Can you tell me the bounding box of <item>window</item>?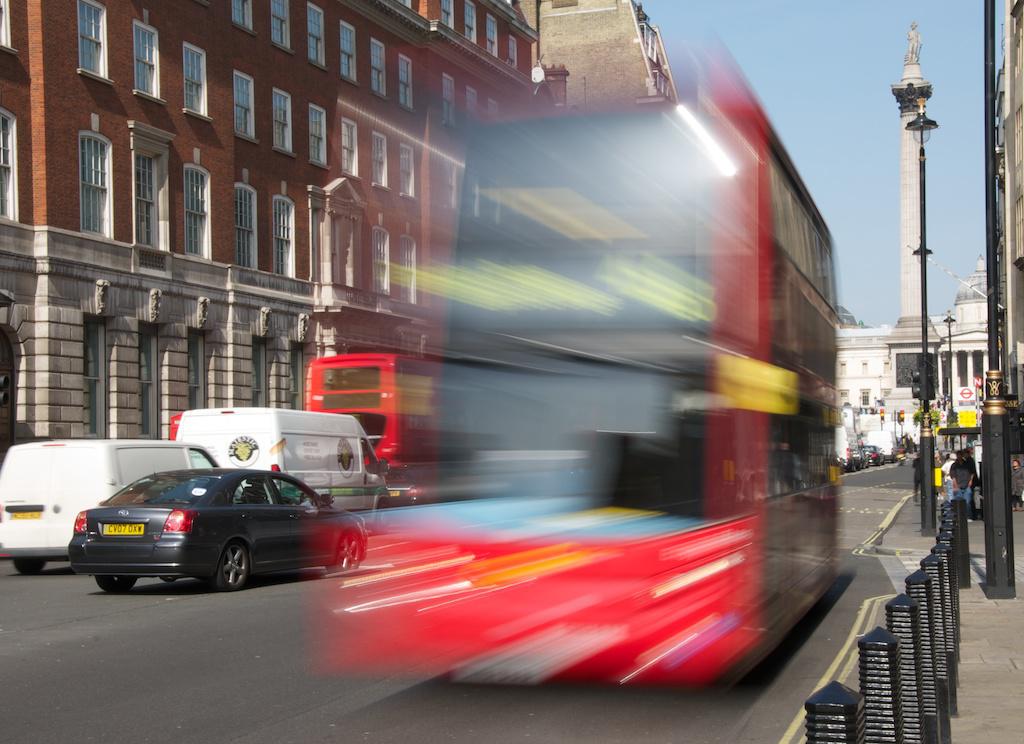
detection(272, 195, 298, 280).
